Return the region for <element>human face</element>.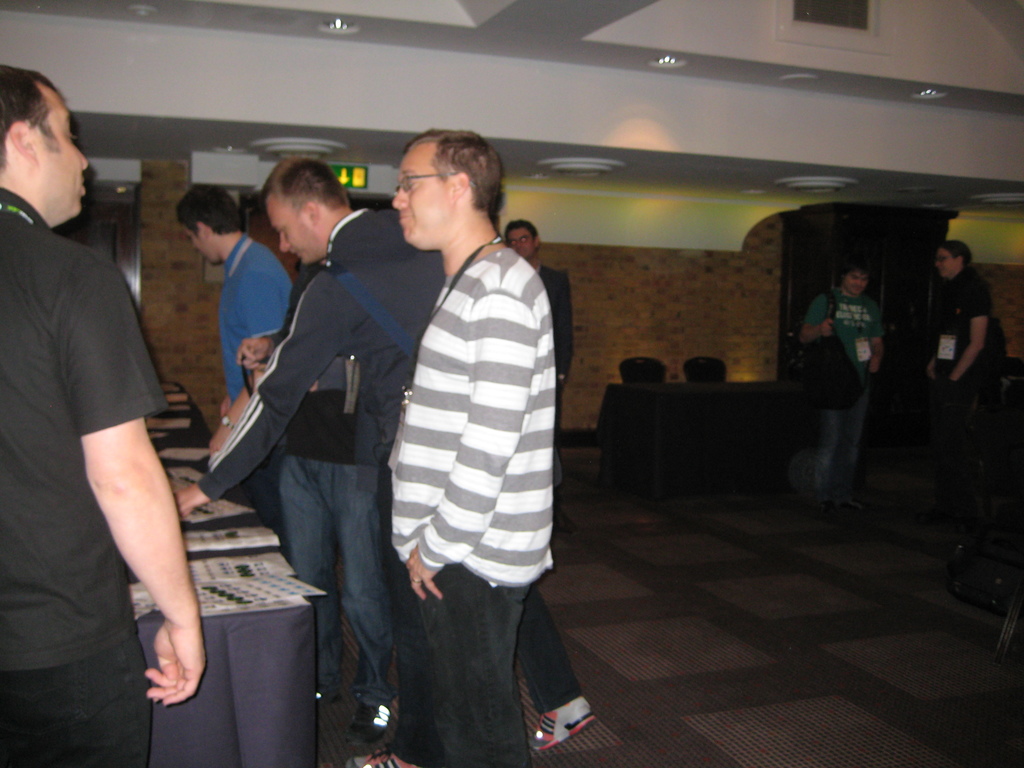
l=508, t=229, r=534, b=253.
